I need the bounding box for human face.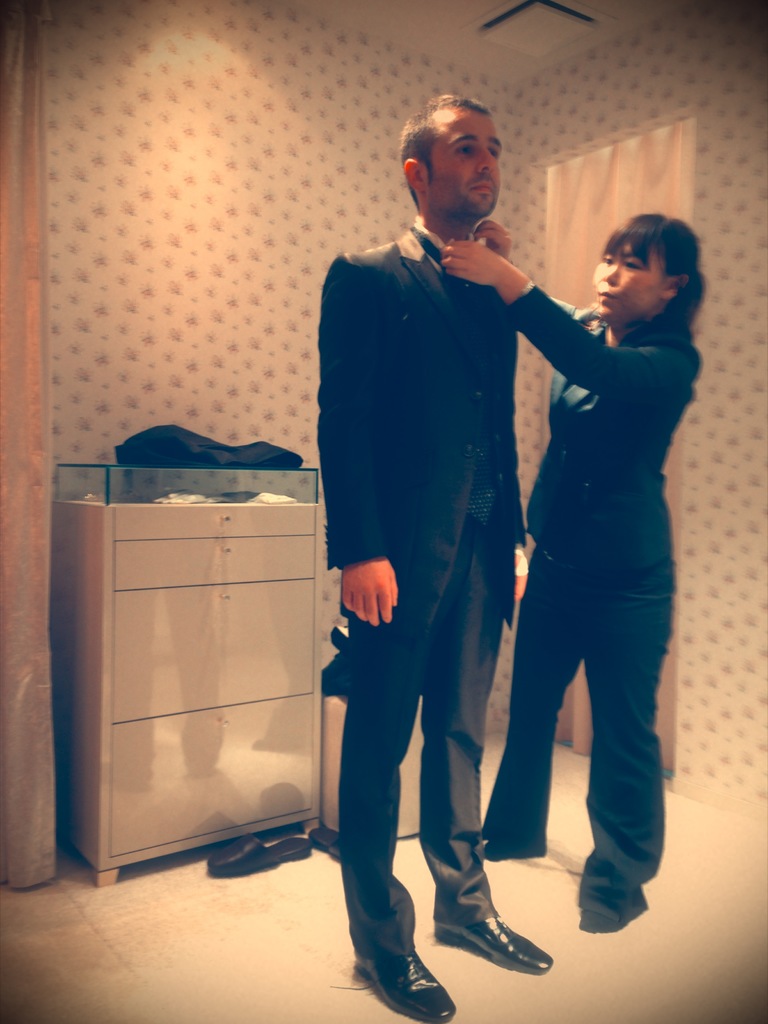
Here it is: rect(431, 112, 504, 220).
